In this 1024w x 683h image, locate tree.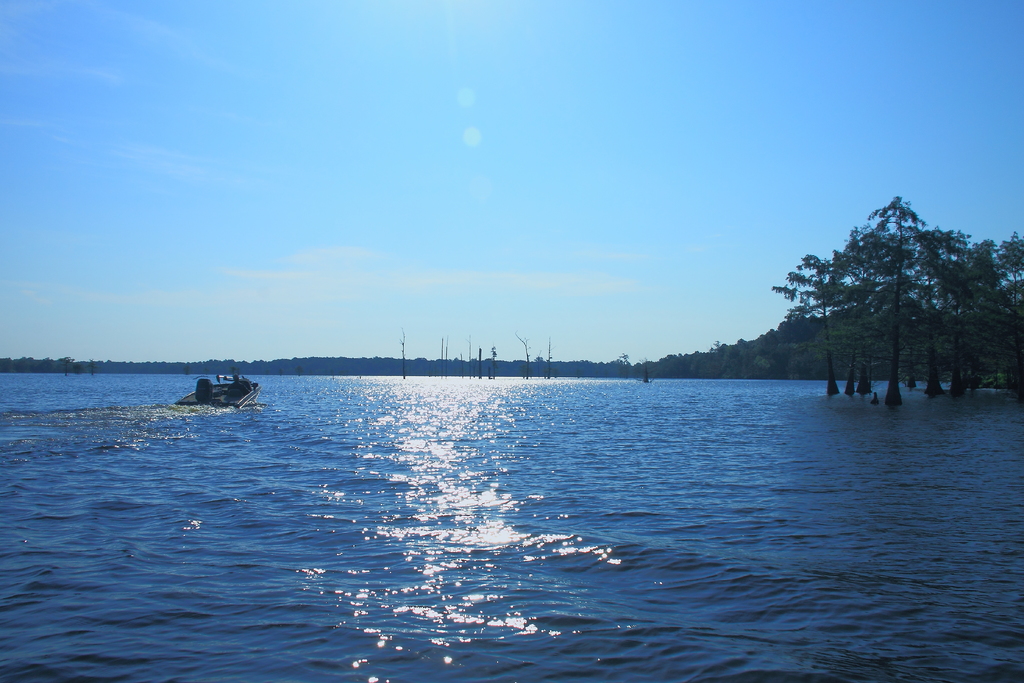
Bounding box: <box>879,267,940,394</box>.
